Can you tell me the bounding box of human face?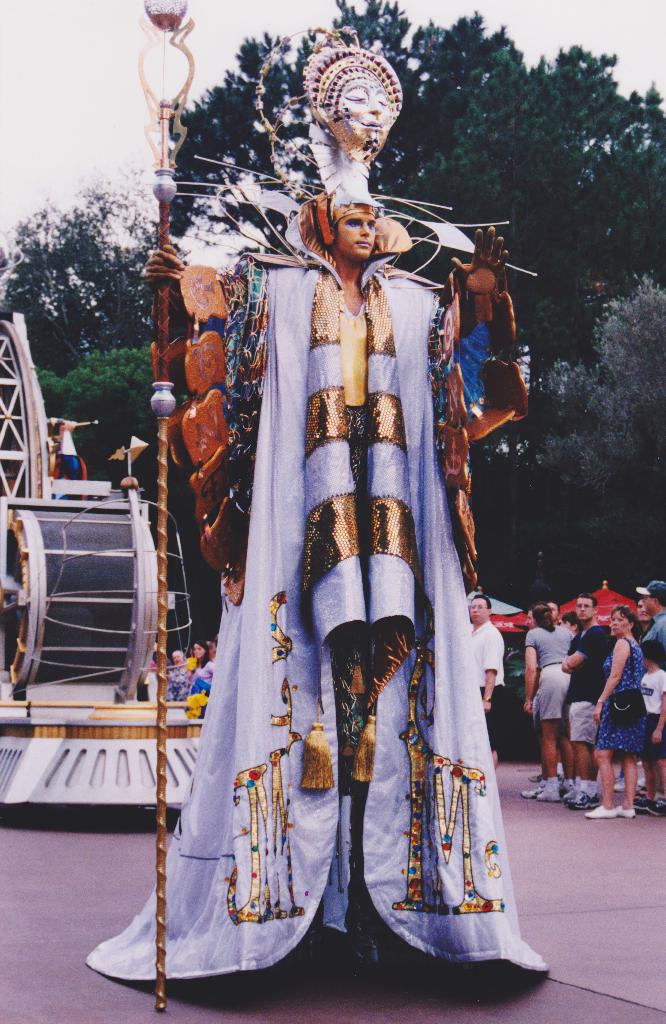
box(471, 598, 488, 620).
